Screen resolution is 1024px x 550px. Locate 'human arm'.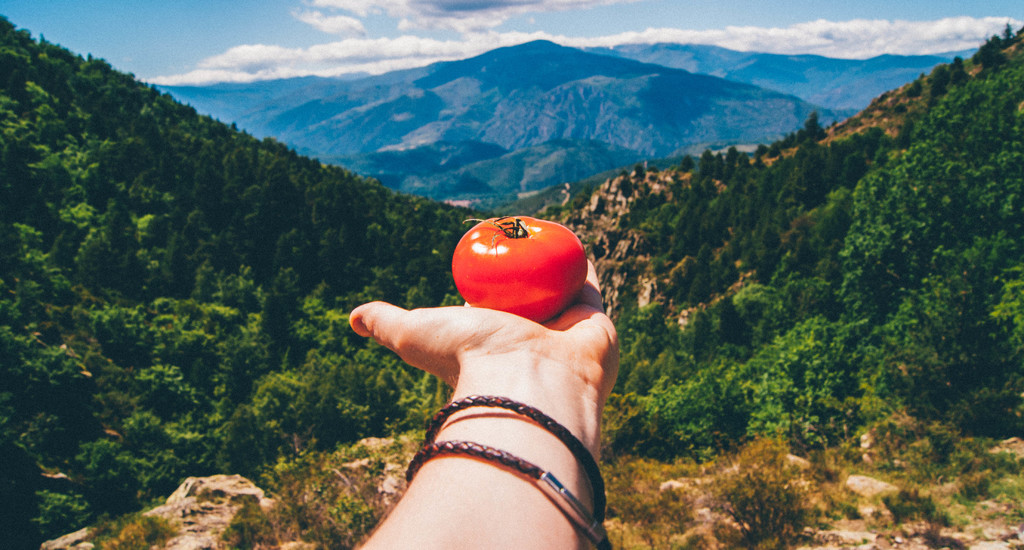
locate(333, 263, 641, 547).
